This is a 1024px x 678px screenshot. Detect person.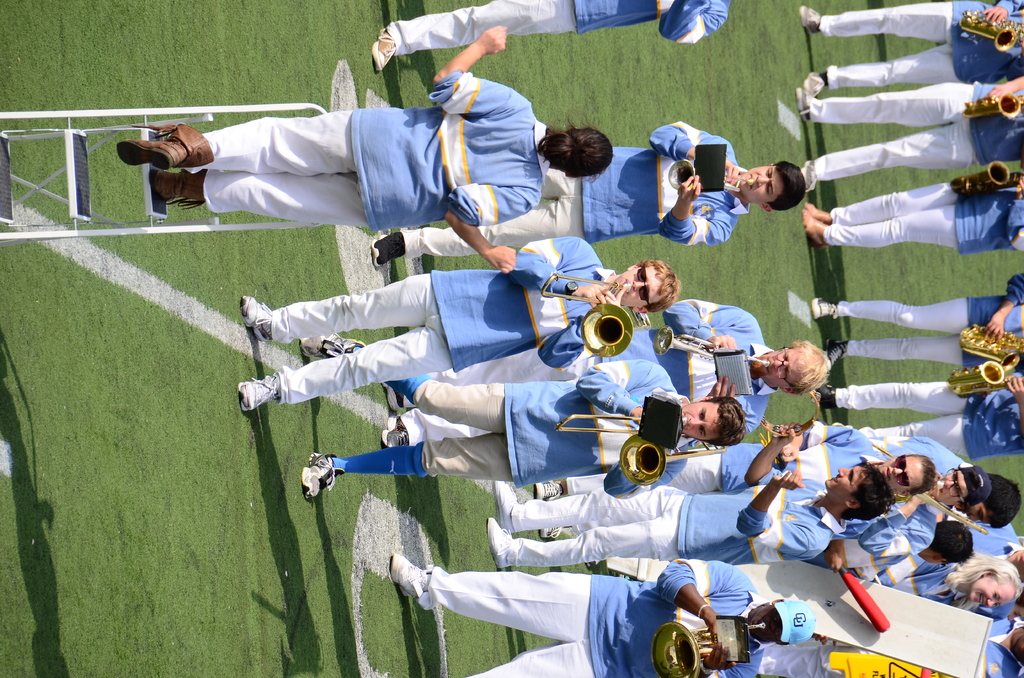
pyautogui.locateOnScreen(371, 118, 809, 256).
